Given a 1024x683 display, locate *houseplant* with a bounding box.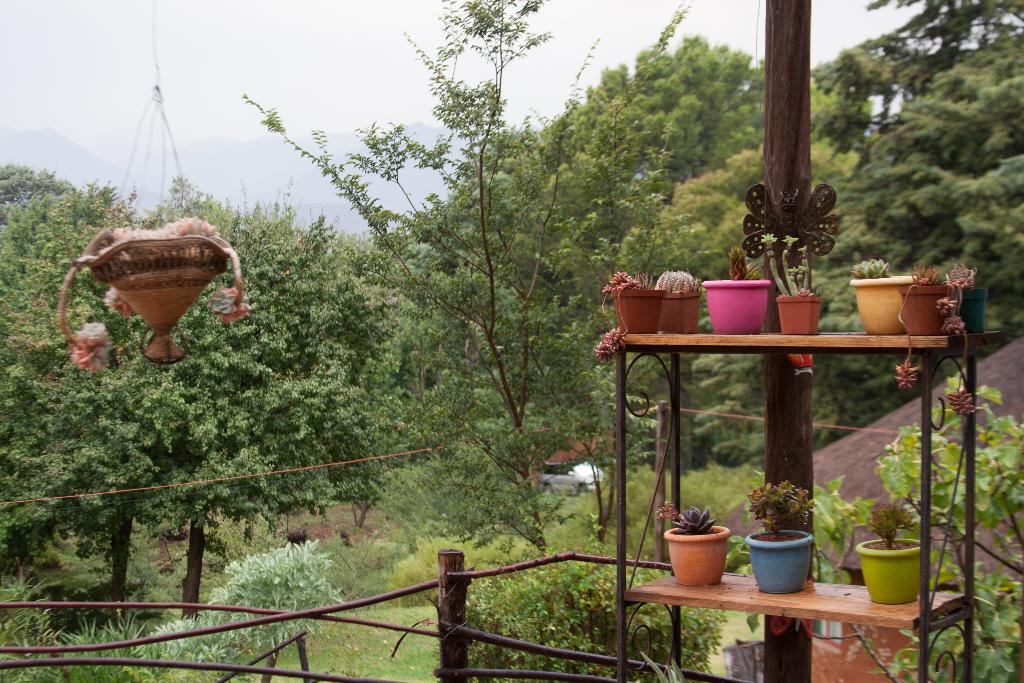
Located: bbox=[740, 182, 845, 338].
